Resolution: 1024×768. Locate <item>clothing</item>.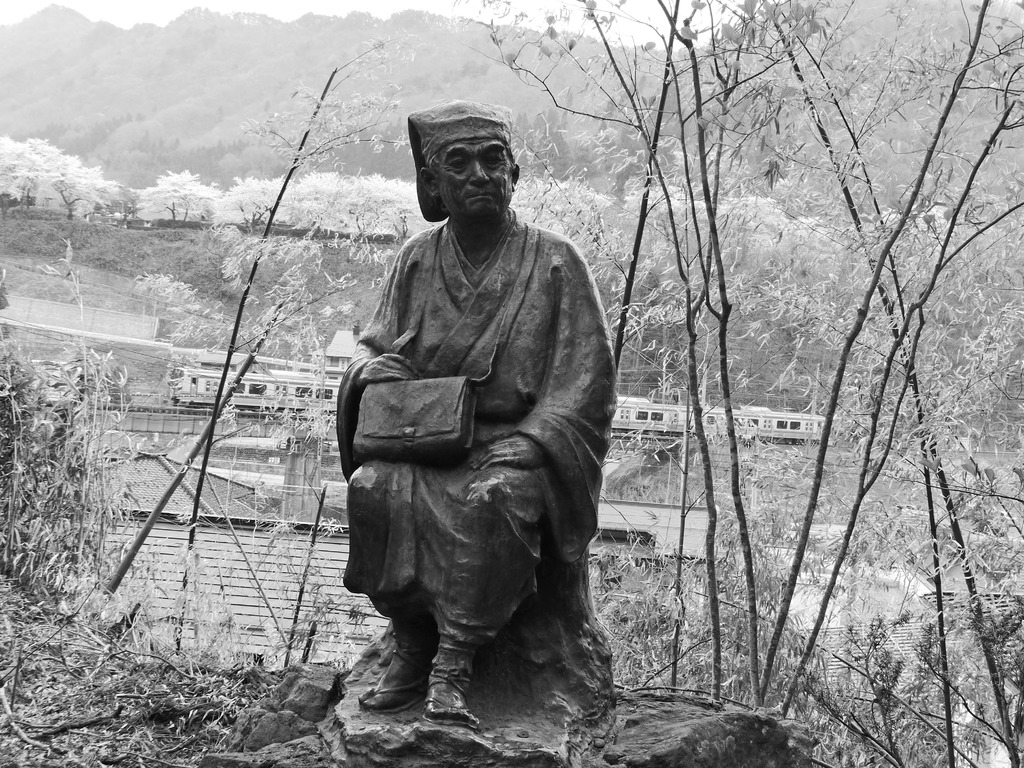
[325, 161, 604, 703].
